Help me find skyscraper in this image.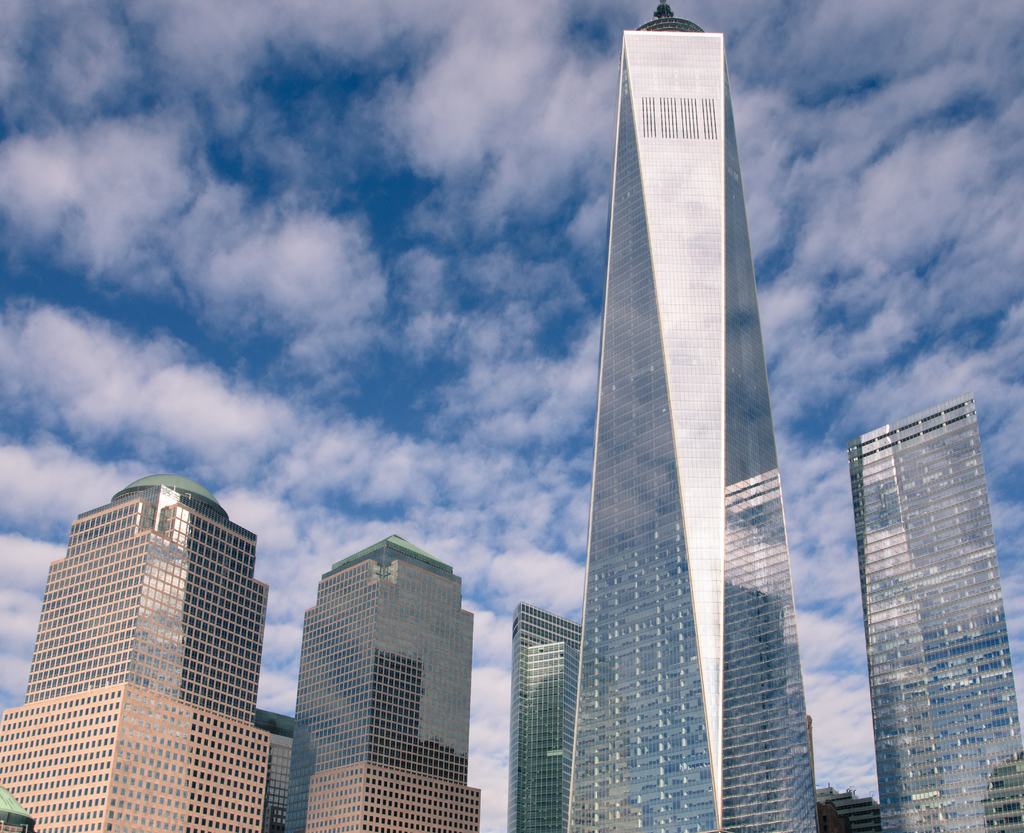
Found it: pyautogui.locateOnScreen(525, 0, 847, 804).
